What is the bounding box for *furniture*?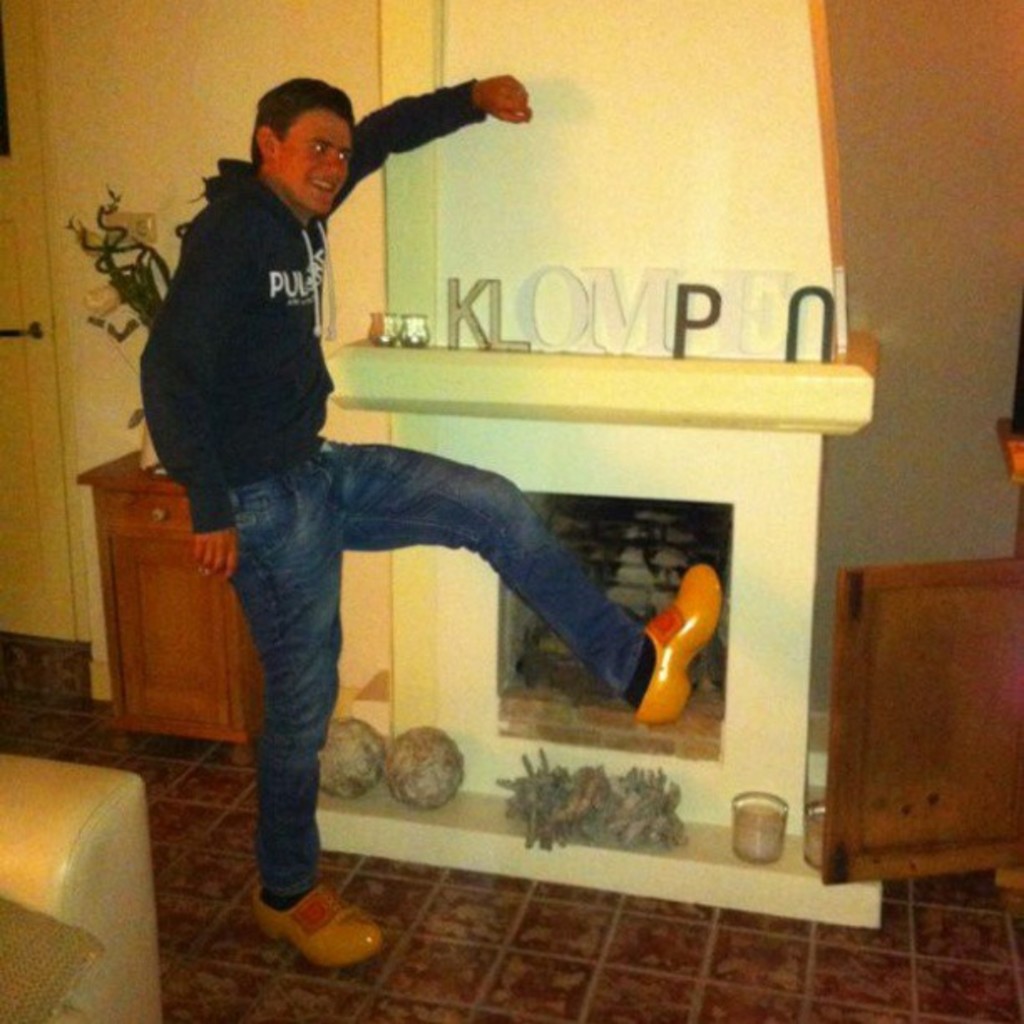
detection(817, 303, 1022, 905).
